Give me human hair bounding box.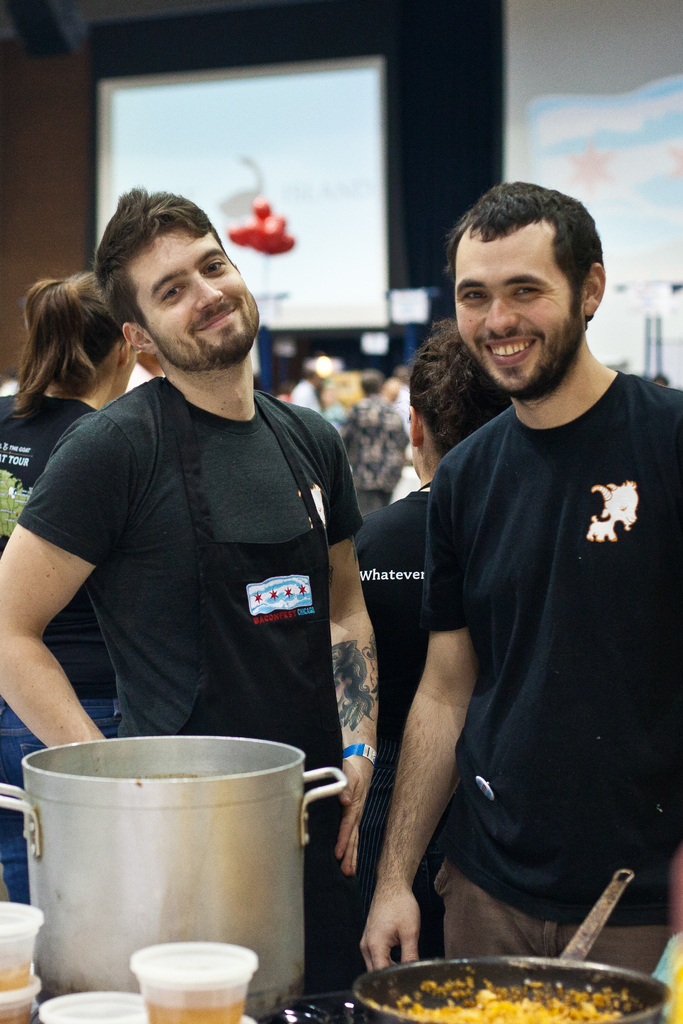
<box>411,319,513,462</box>.
